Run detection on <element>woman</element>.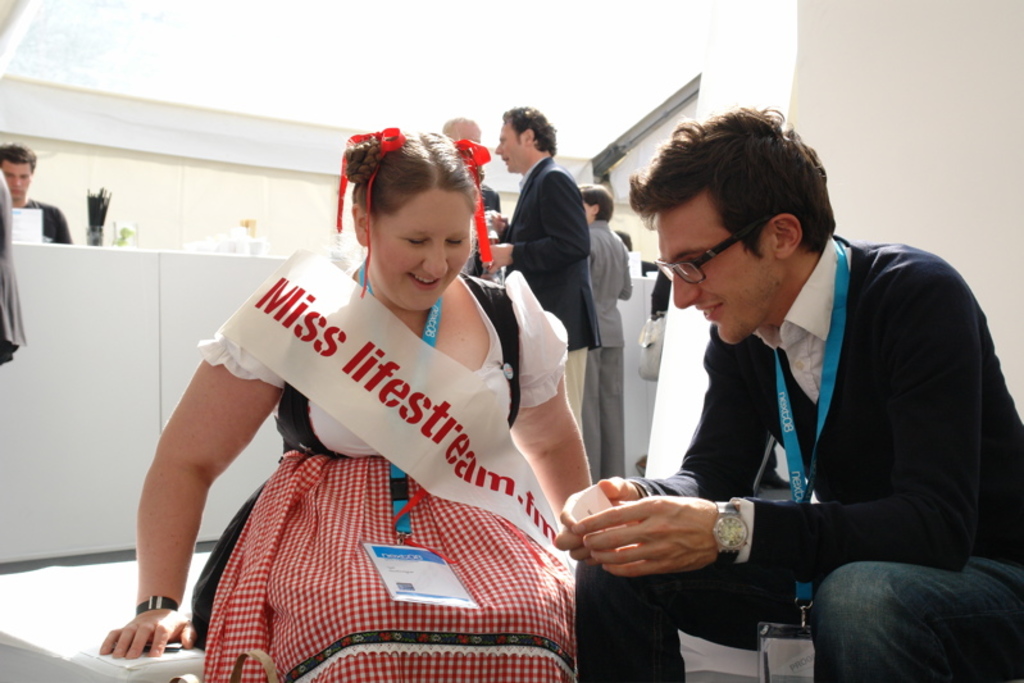
Result: 584:185:627:490.
